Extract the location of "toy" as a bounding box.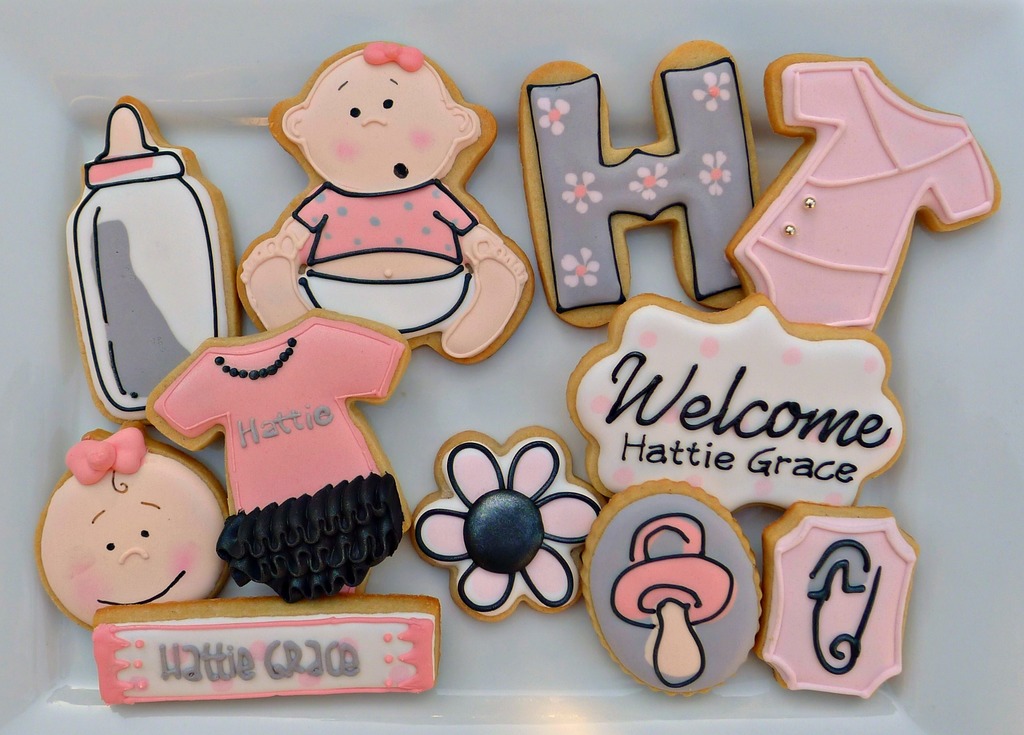
[x1=36, y1=417, x2=231, y2=631].
